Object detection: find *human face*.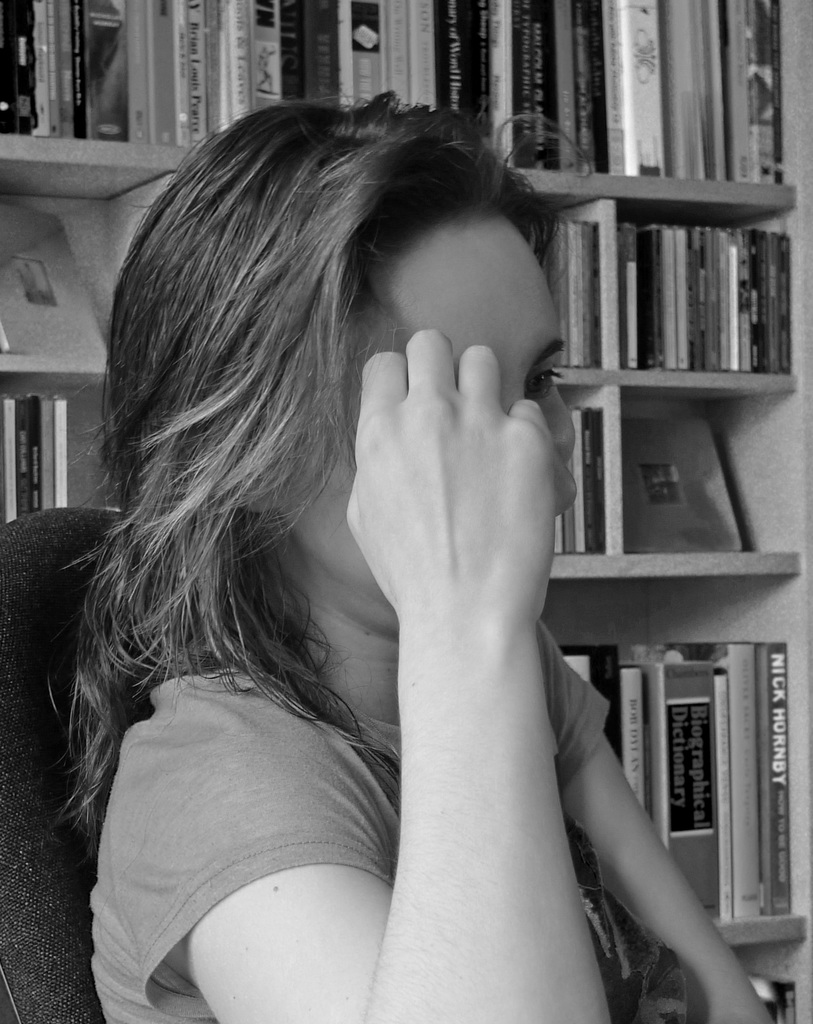
(289, 207, 578, 603).
